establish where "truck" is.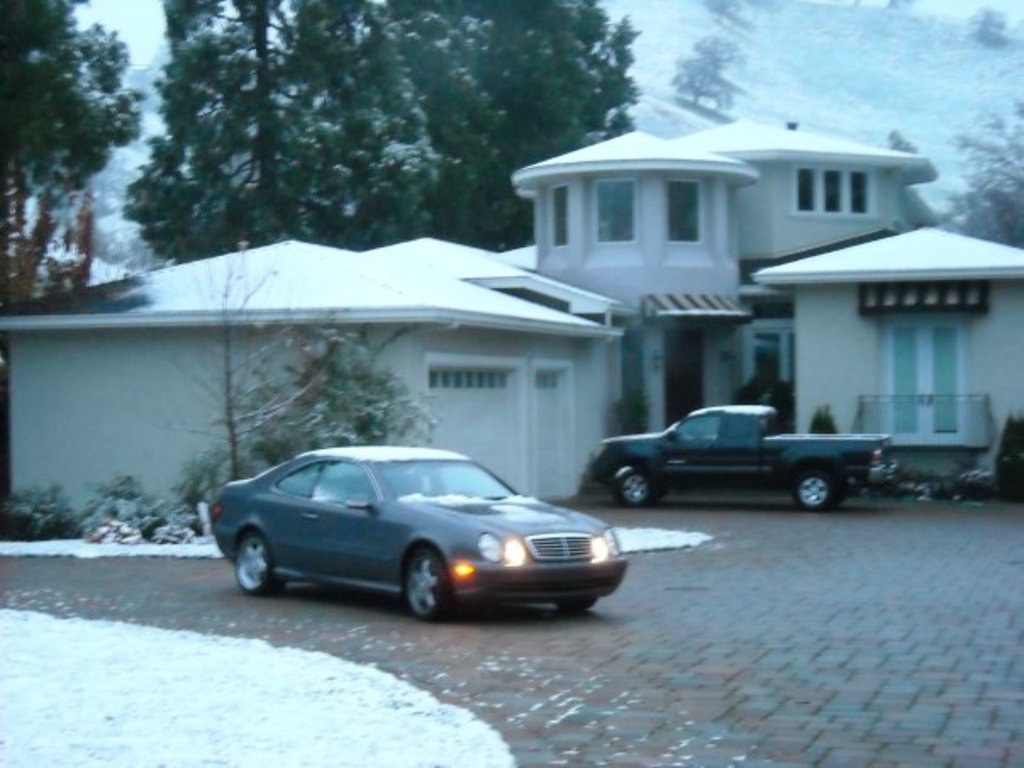
Established at [left=566, top=407, right=902, bottom=515].
